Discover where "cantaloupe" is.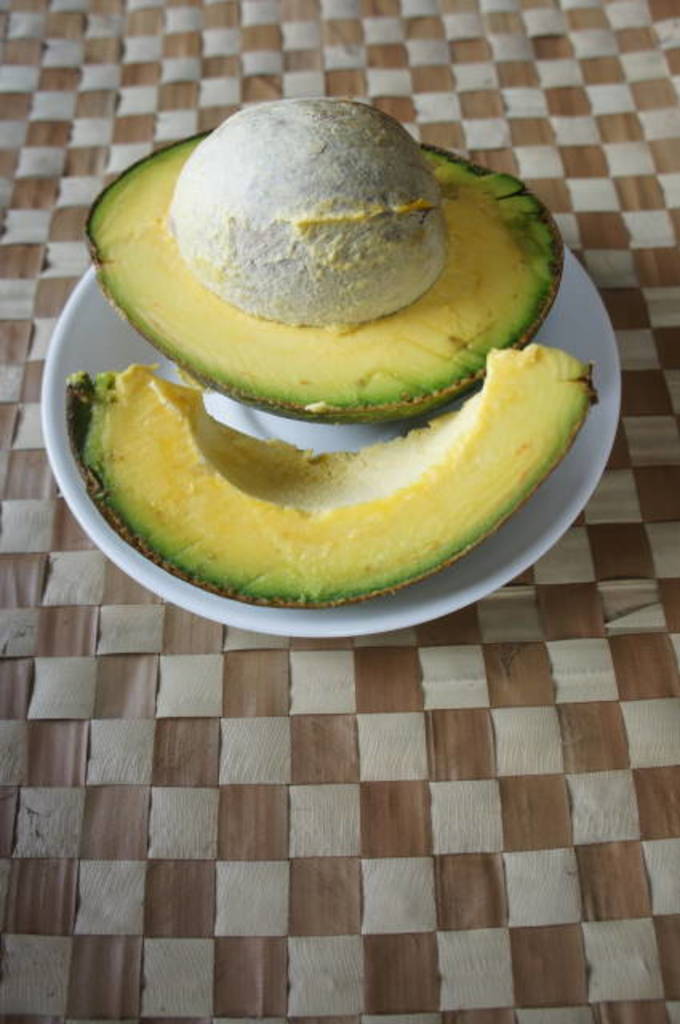
Discovered at left=80, top=94, right=563, bottom=419.
